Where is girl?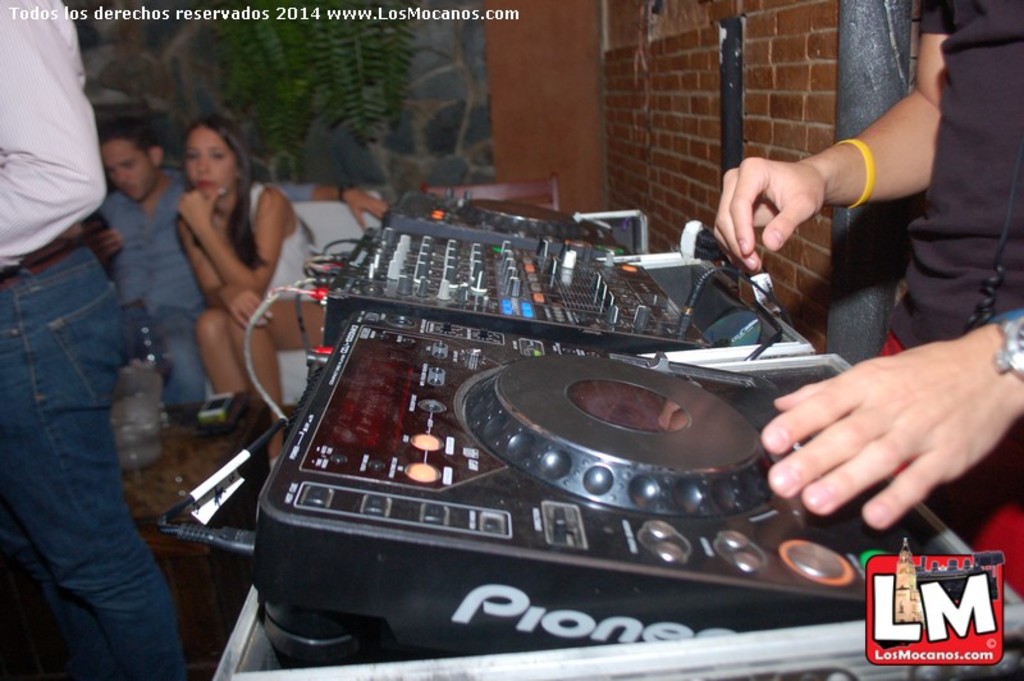
rect(172, 113, 330, 448).
